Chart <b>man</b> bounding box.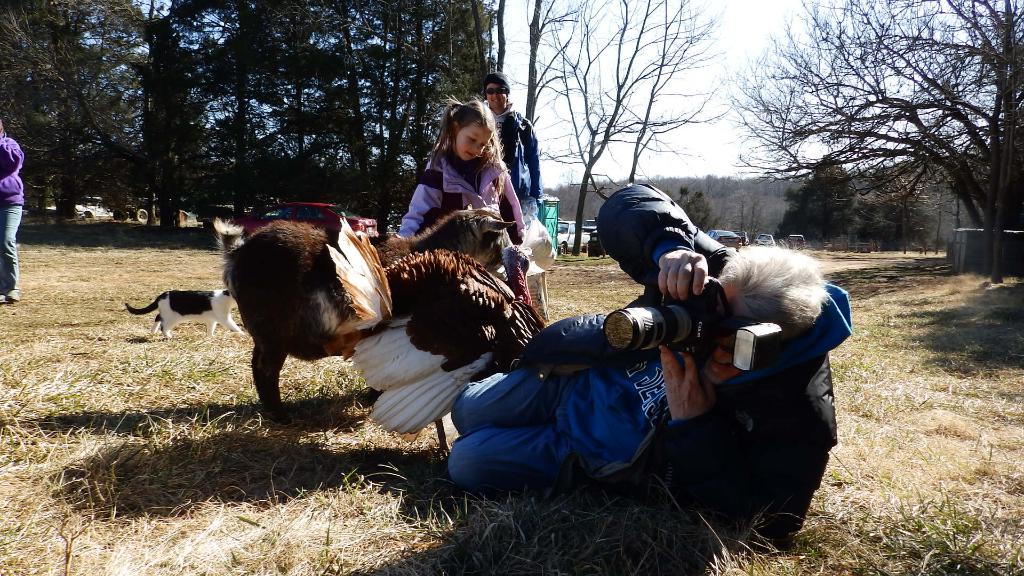
Charted: <bbox>483, 73, 544, 248</bbox>.
